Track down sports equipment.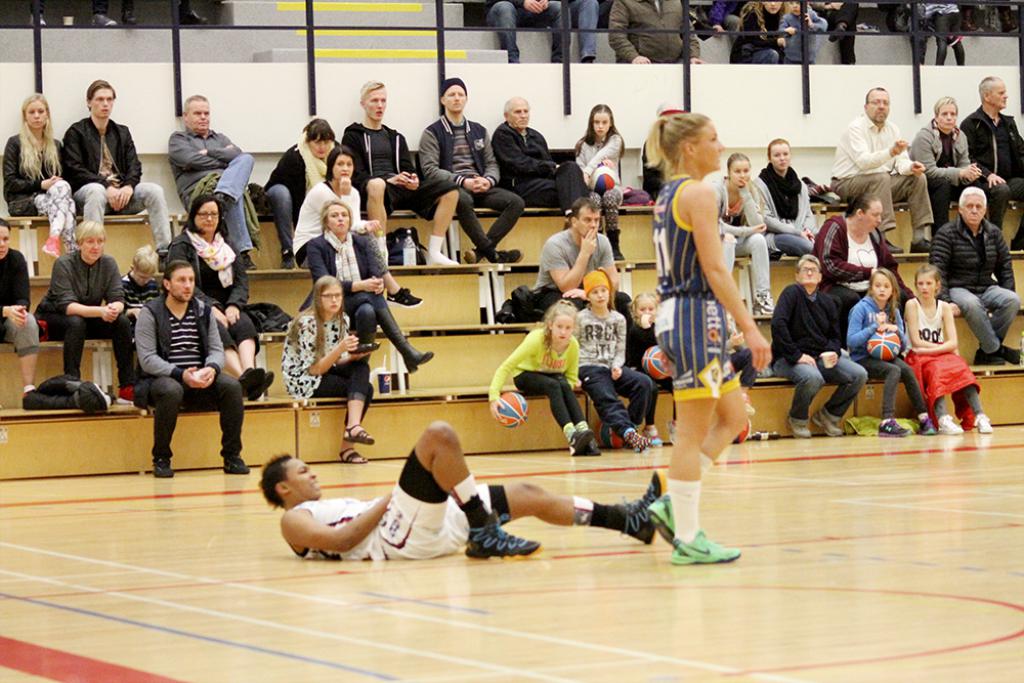
Tracked to region(465, 513, 545, 561).
